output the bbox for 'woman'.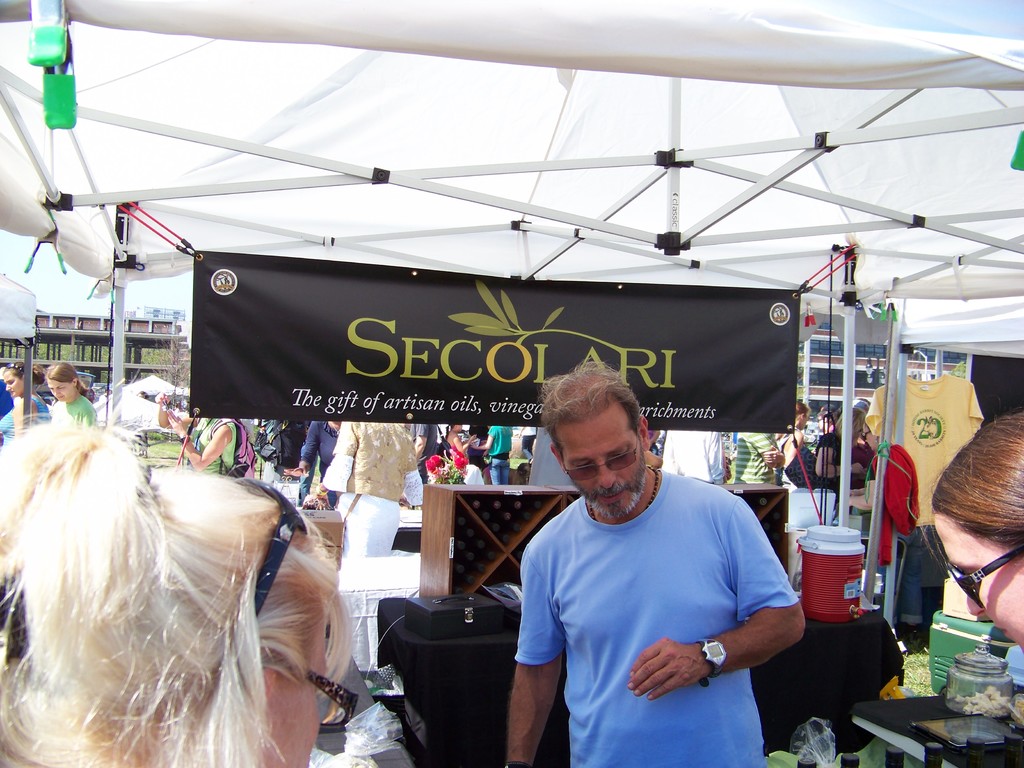
814,406,865,480.
